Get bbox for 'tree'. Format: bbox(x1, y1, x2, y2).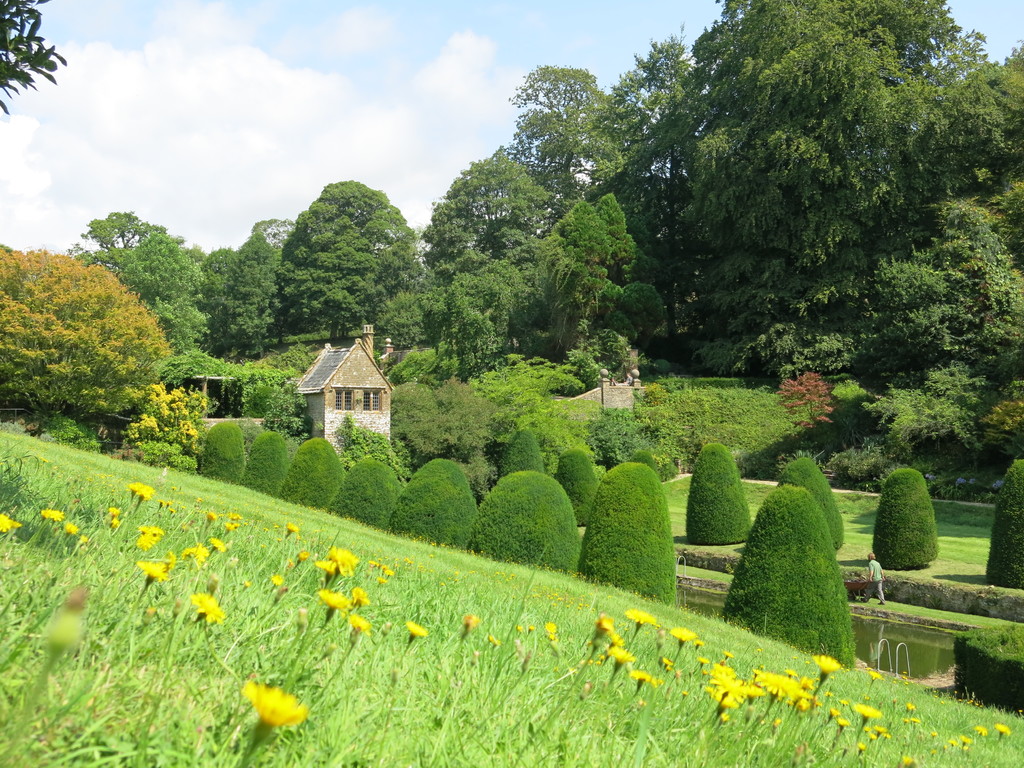
bbox(501, 63, 622, 179).
